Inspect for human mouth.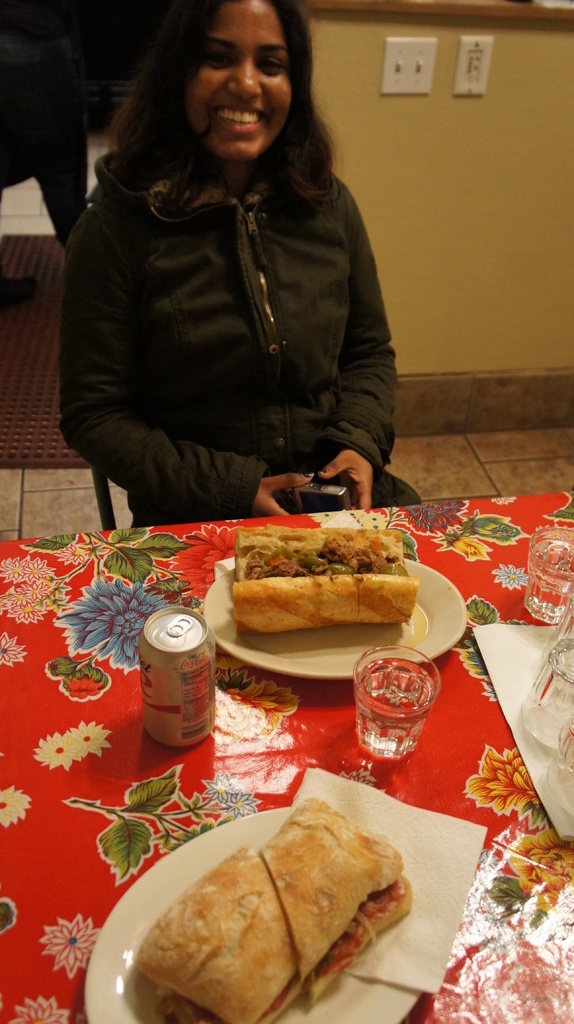
Inspection: locate(209, 99, 267, 135).
